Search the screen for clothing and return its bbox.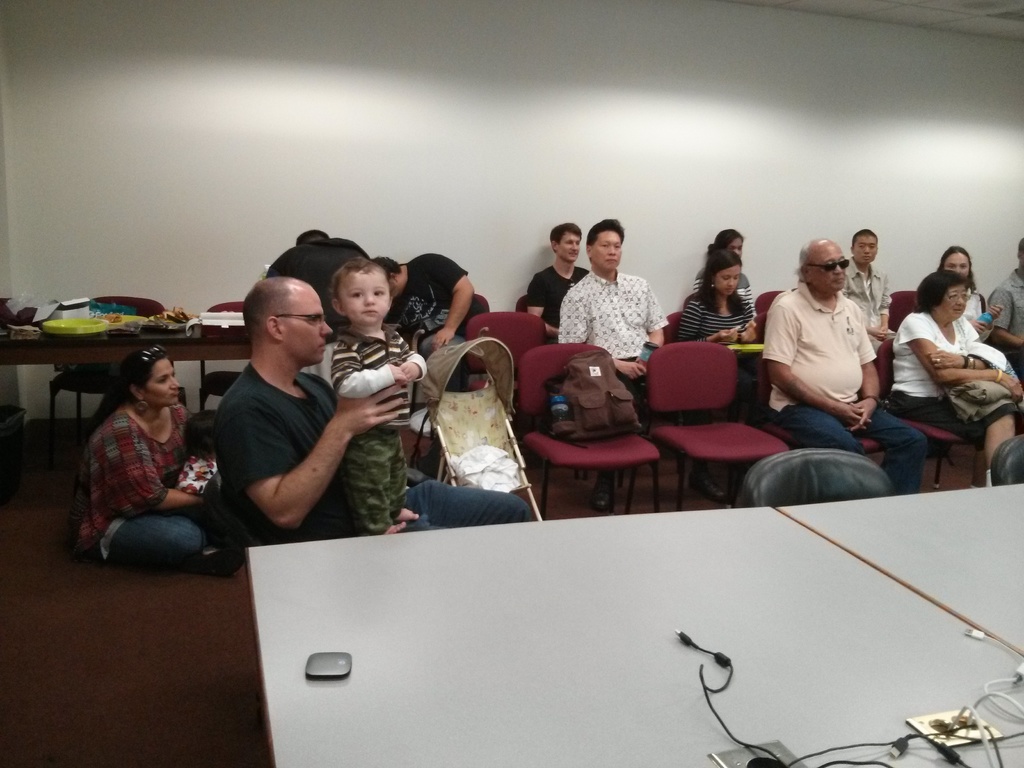
Found: (678, 285, 753, 346).
